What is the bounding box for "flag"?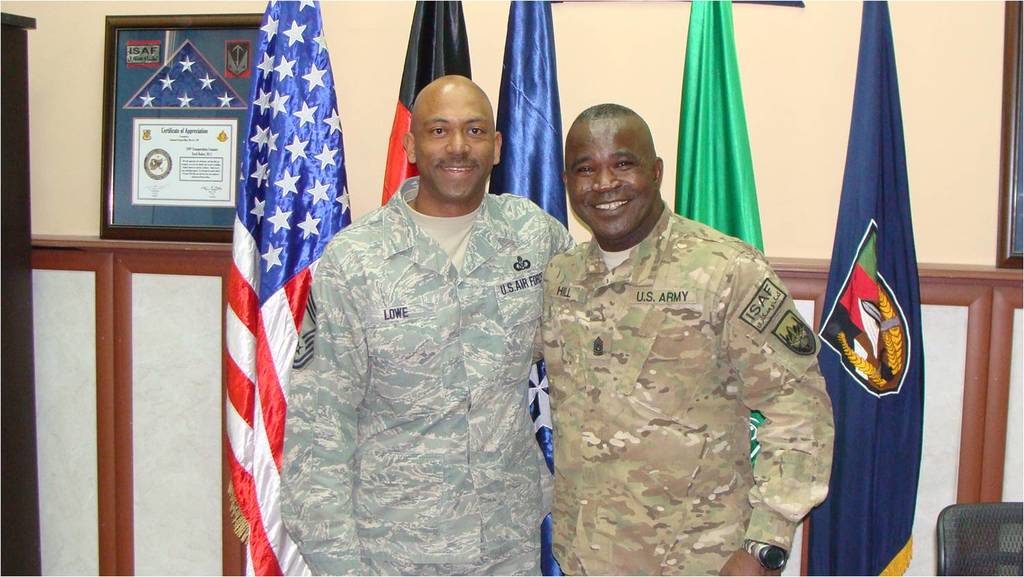
817:0:913:576.
